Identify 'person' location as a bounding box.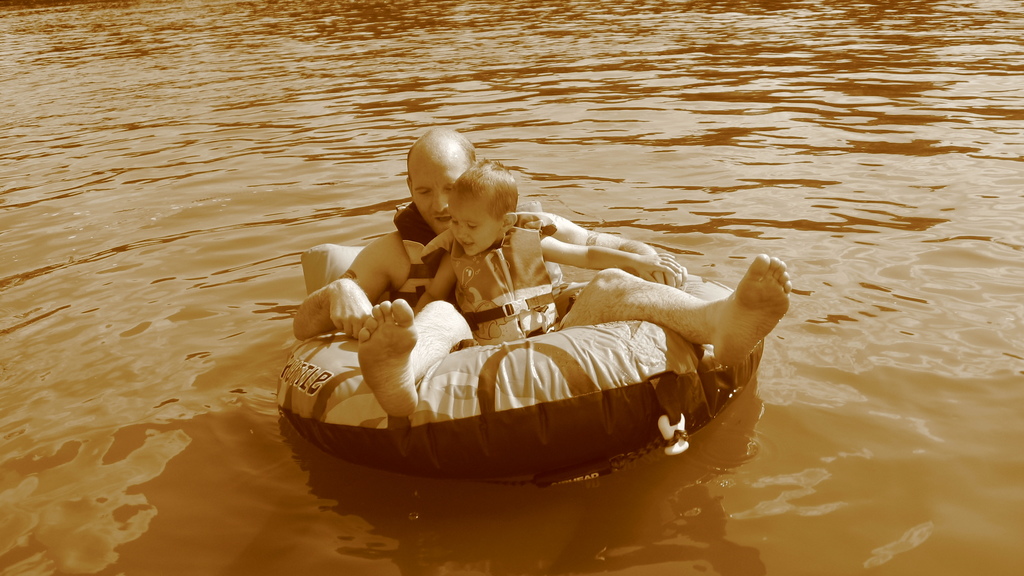
x1=410, y1=157, x2=681, y2=346.
